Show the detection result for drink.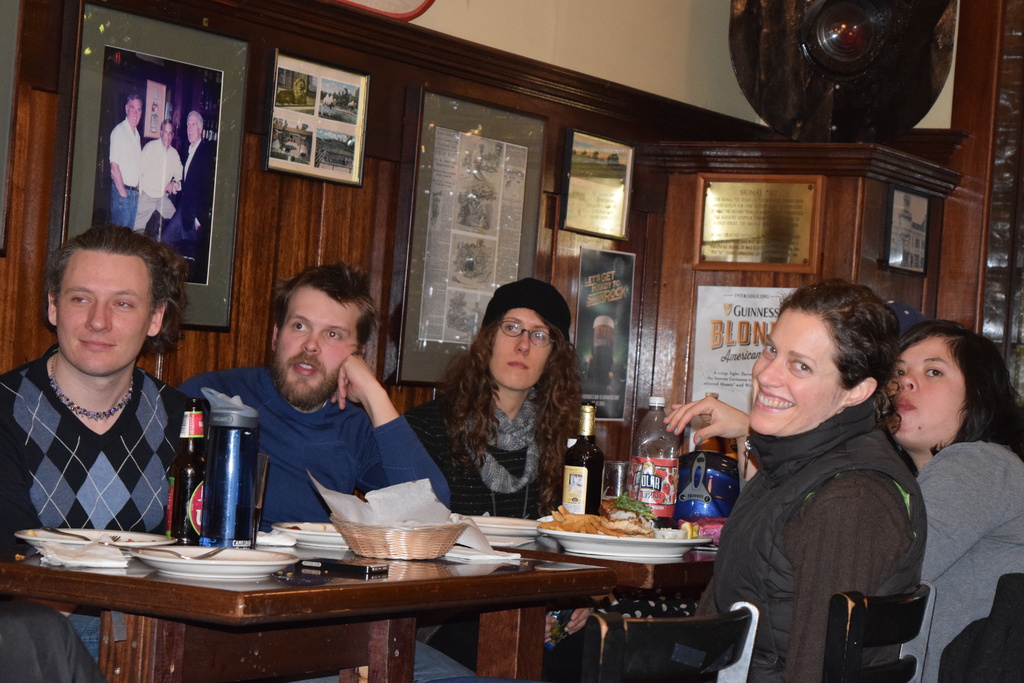
left=166, top=394, right=207, bottom=545.
